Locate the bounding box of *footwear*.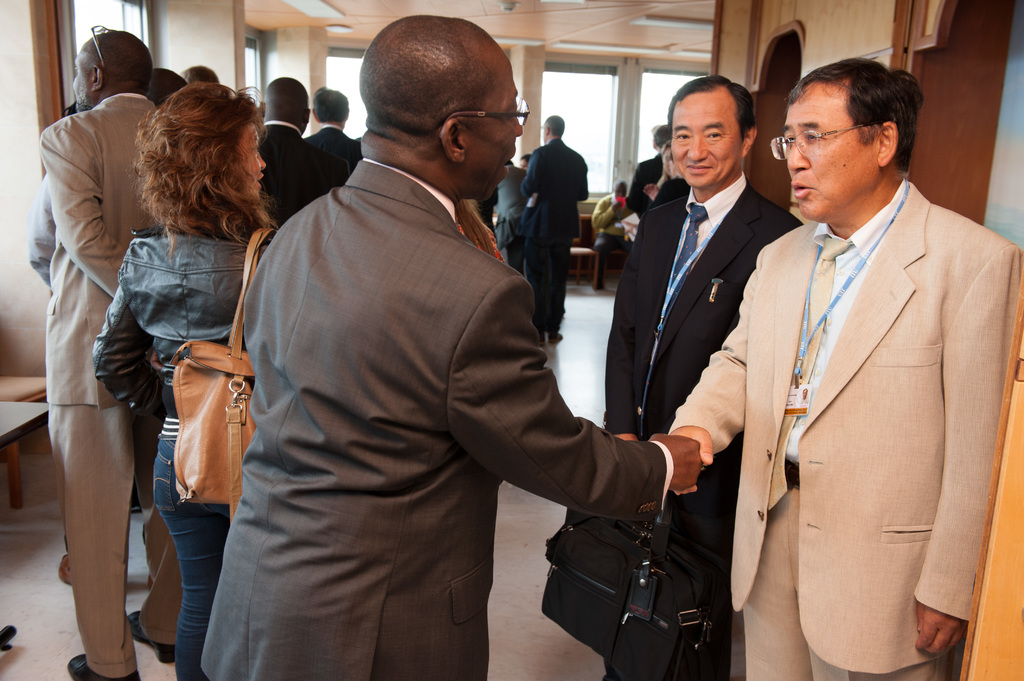
Bounding box: (71,654,137,680).
